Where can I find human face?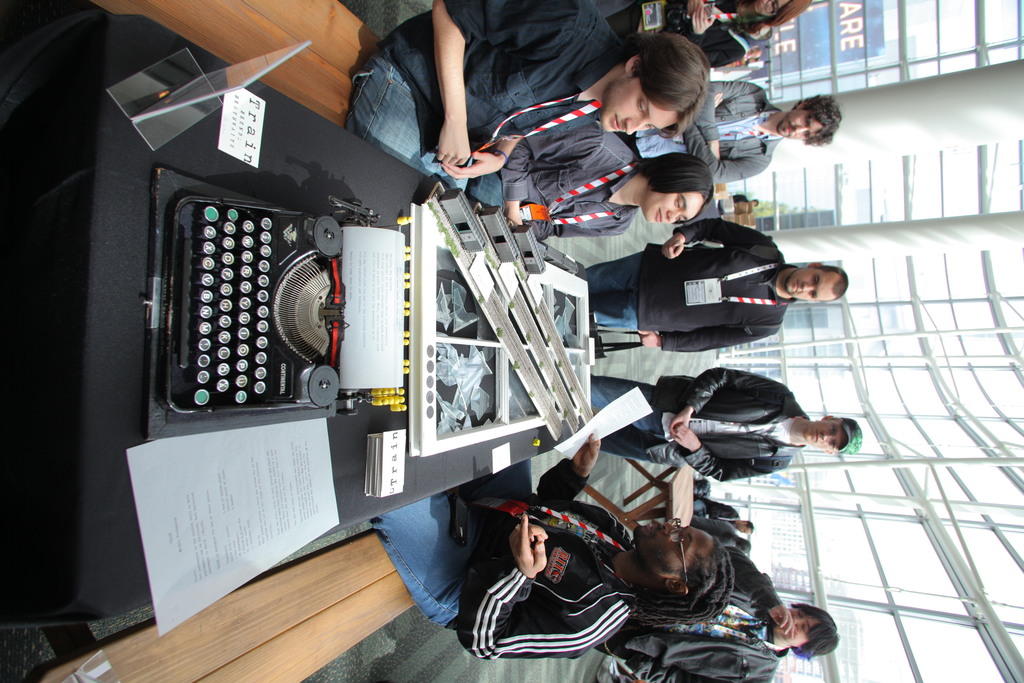
You can find it at select_region(601, 76, 678, 133).
